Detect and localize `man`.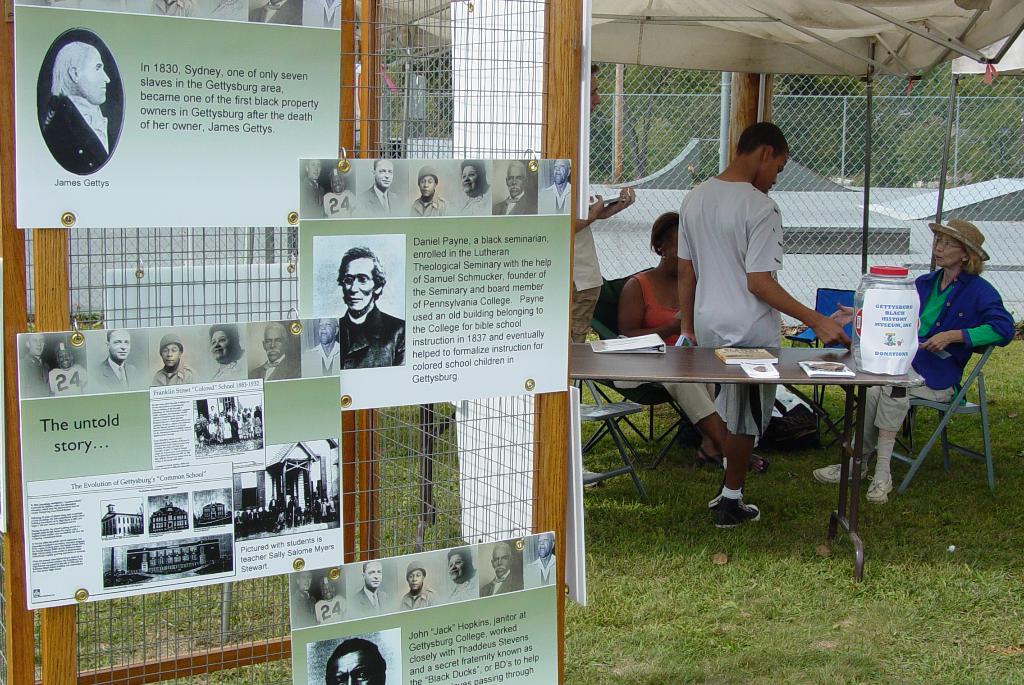
Localized at 522,530,555,588.
